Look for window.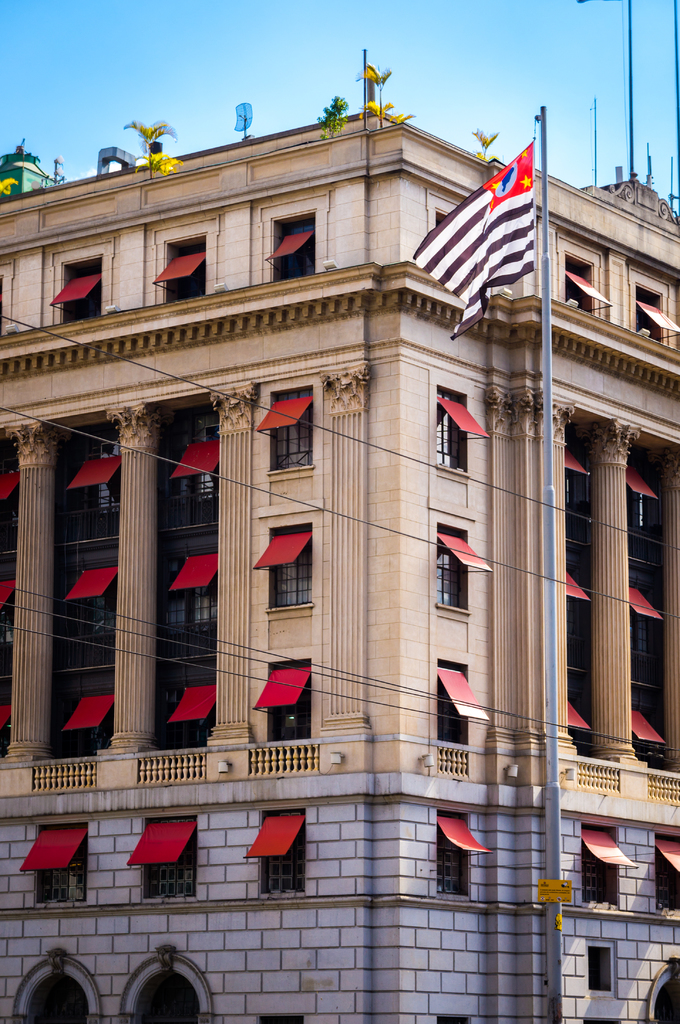
Found: {"left": 580, "top": 826, "right": 639, "bottom": 910}.
